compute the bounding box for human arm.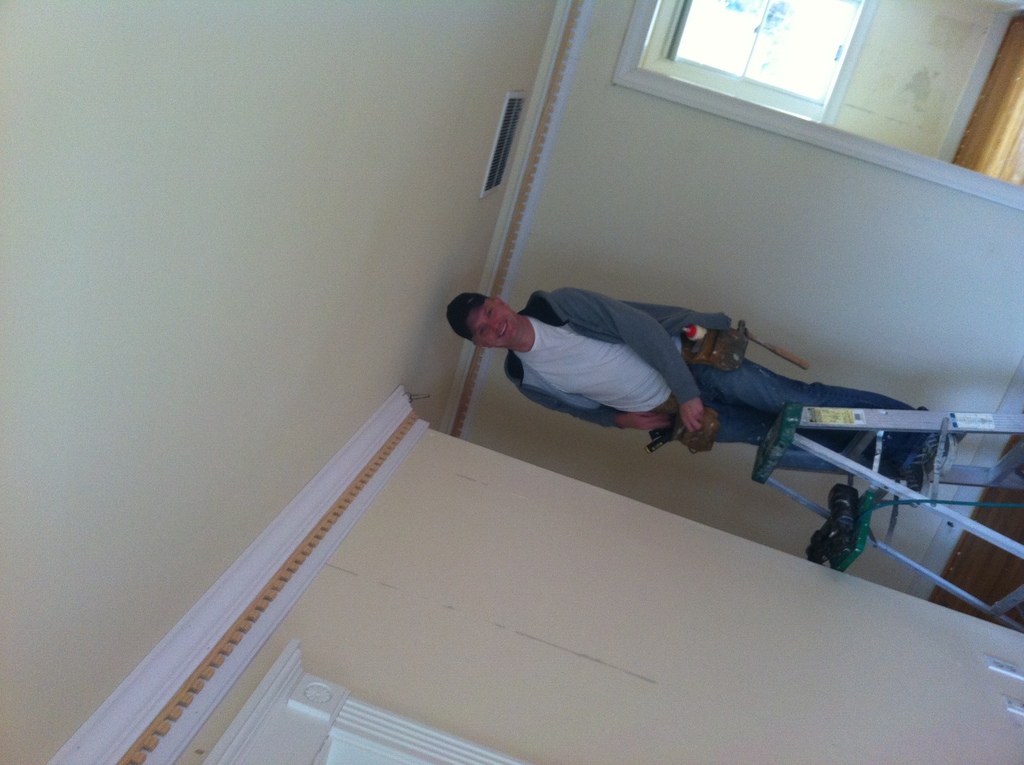
{"x1": 566, "y1": 287, "x2": 701, "y2": 431}.
